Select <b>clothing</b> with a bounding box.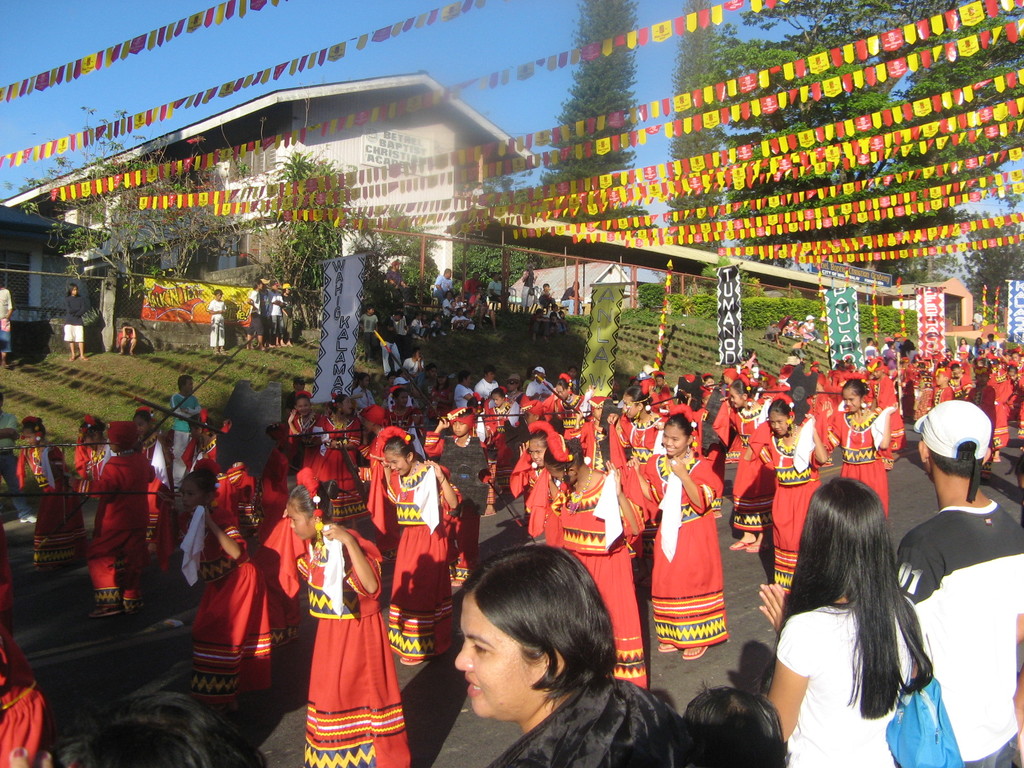
box=[388, 454, 460, 664].
